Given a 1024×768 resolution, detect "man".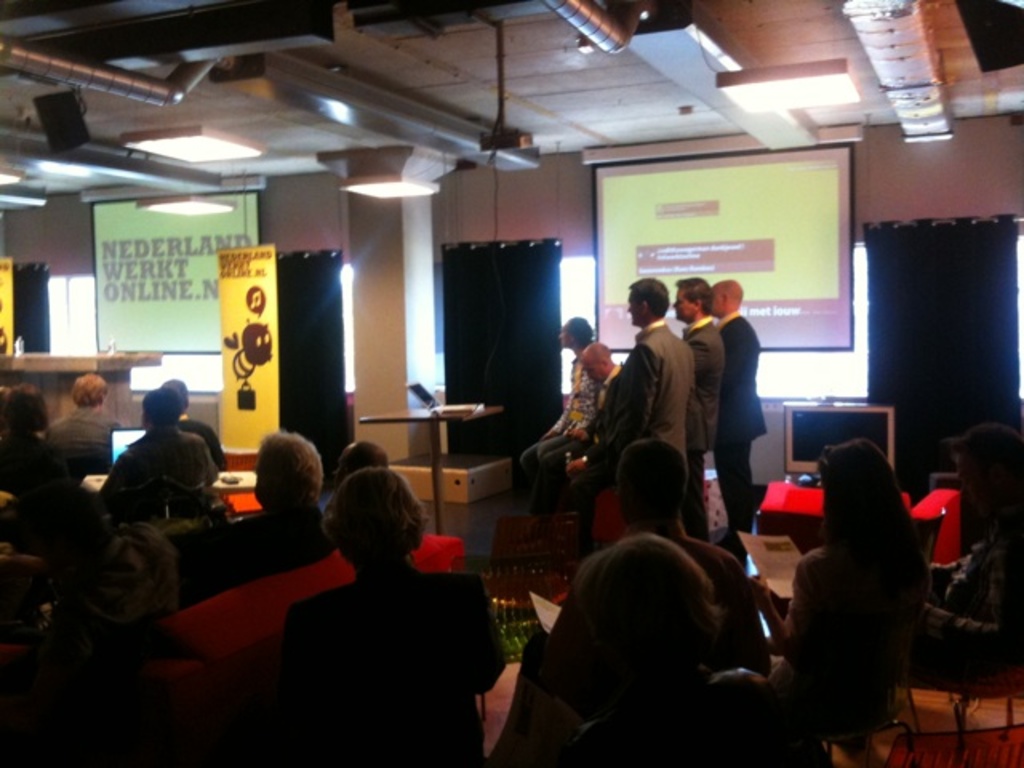
43, 373, 118, 486.
